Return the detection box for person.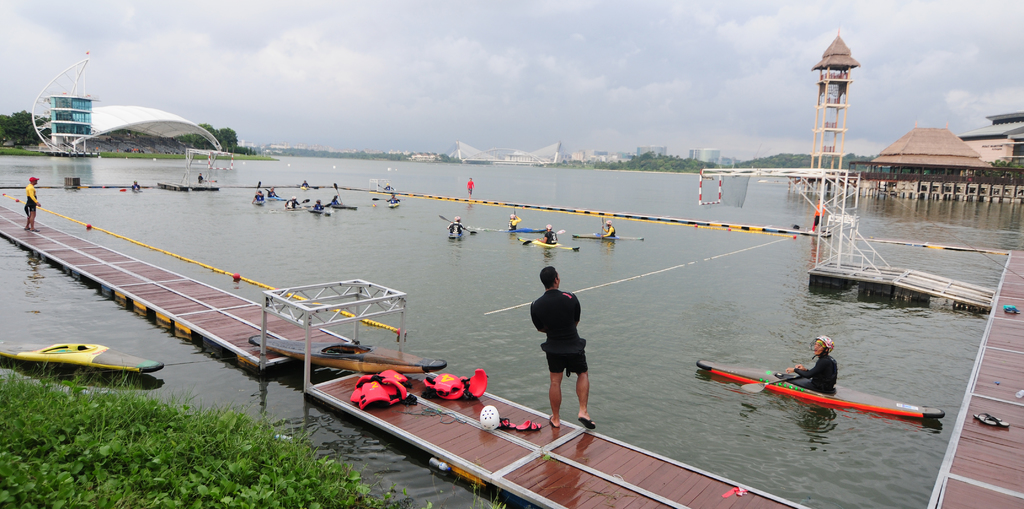
[451, 215, 465, 235].
